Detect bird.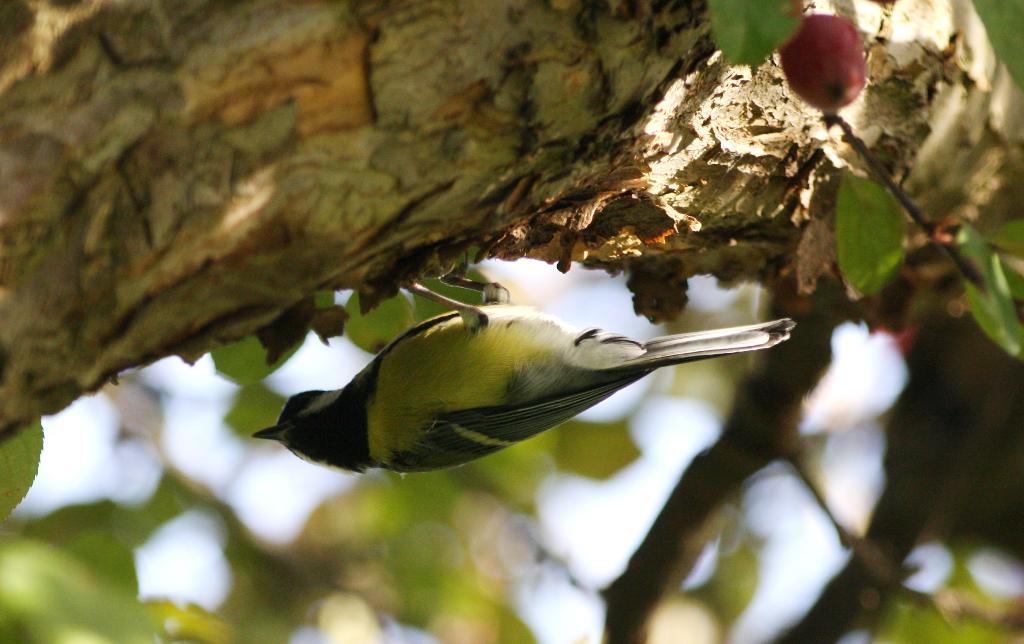
Detected at 252,255,796,480.
